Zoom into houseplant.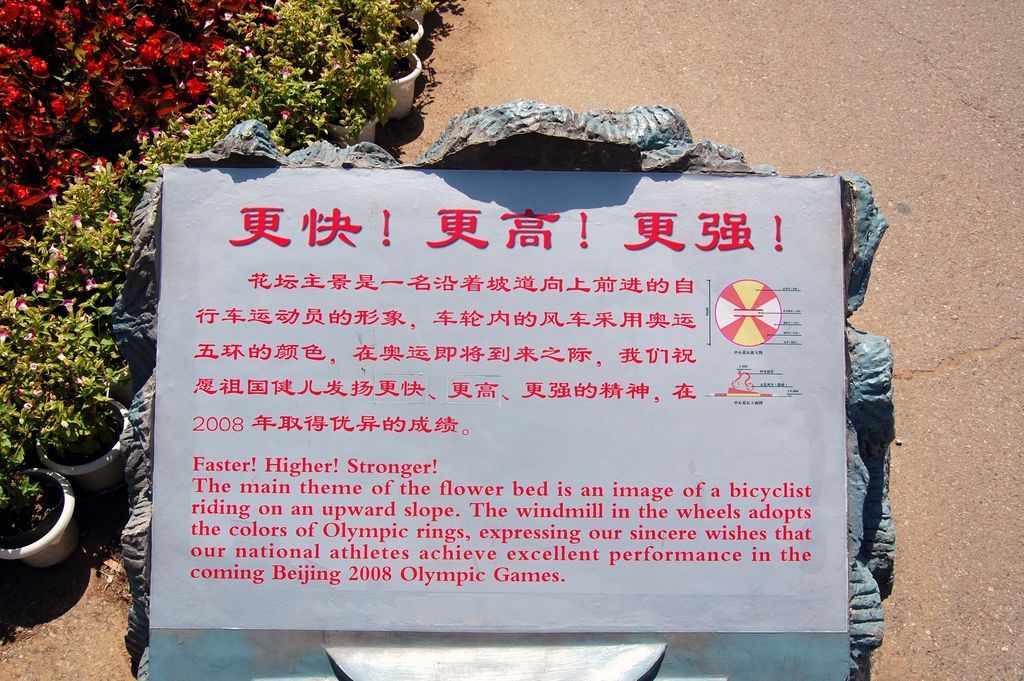
Zoom target: [x1=0, y1=427, x2=95, y2=563].
